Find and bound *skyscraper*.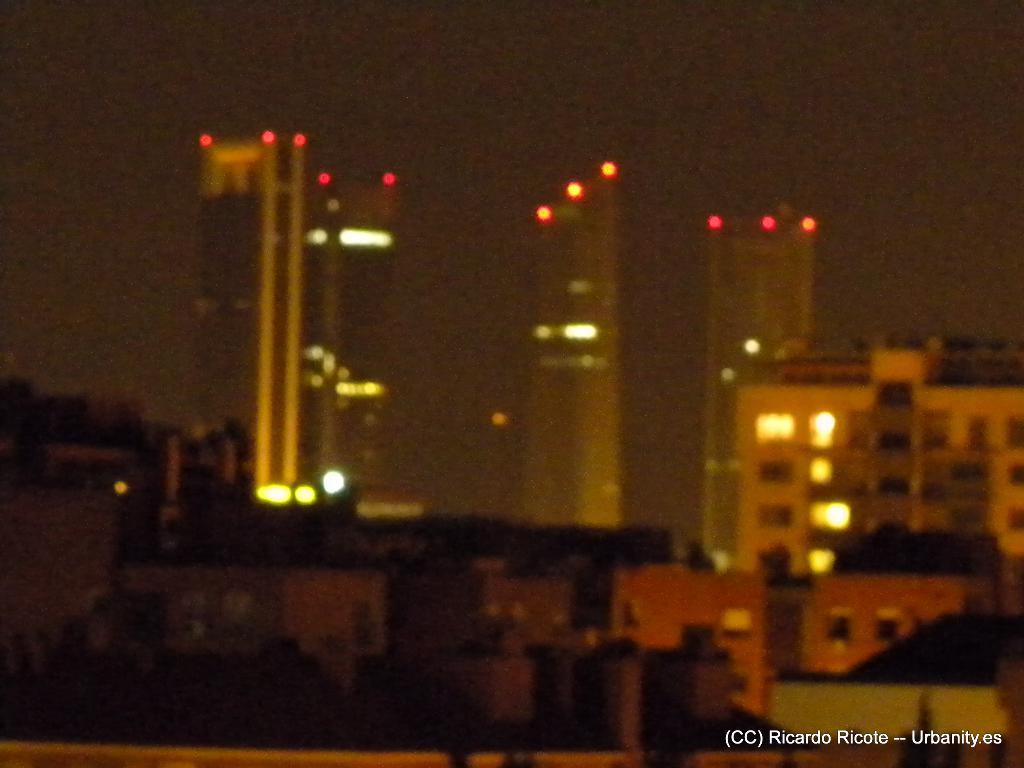
Bound: (529,157,620,524).
